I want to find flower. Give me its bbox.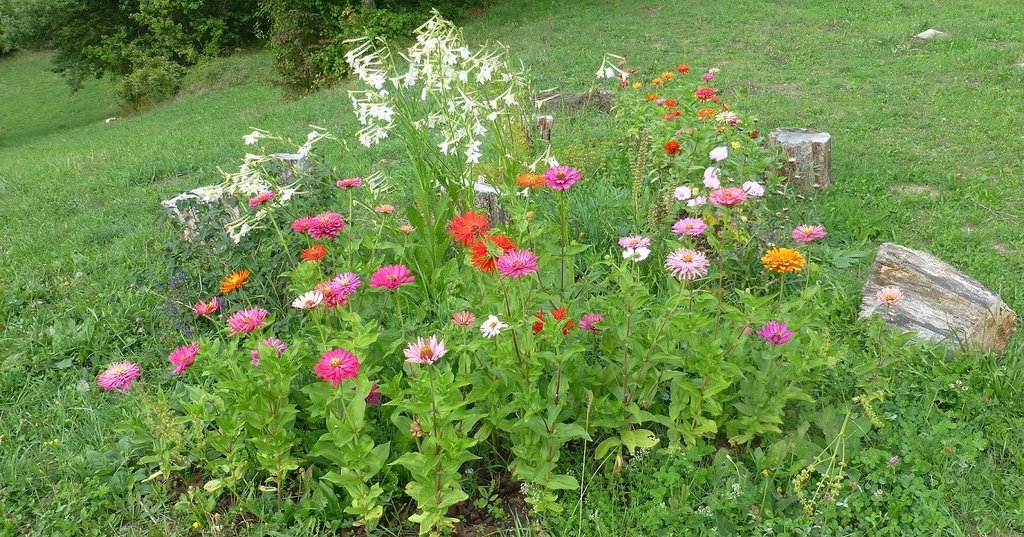
select_region(300, 247, 325, 262).
